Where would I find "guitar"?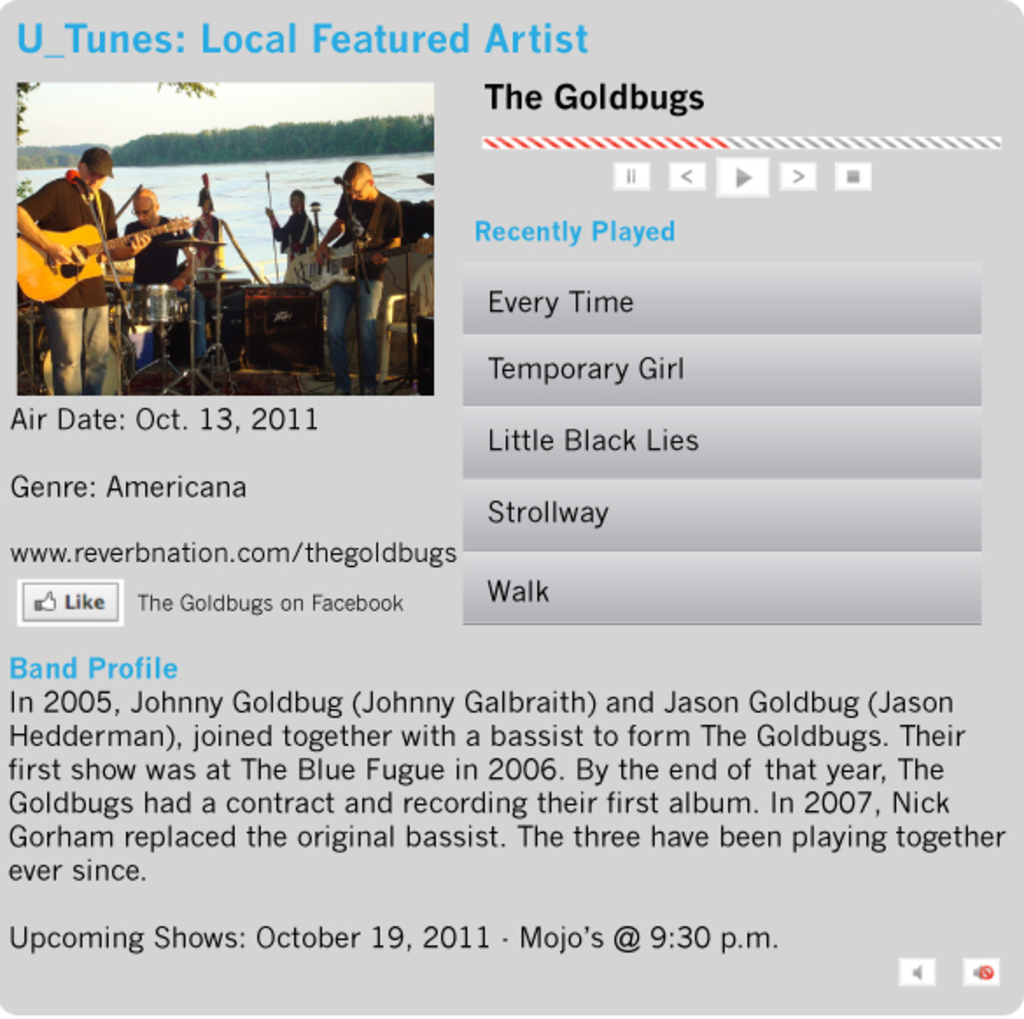
At rect(303, 238, 434, 292).
